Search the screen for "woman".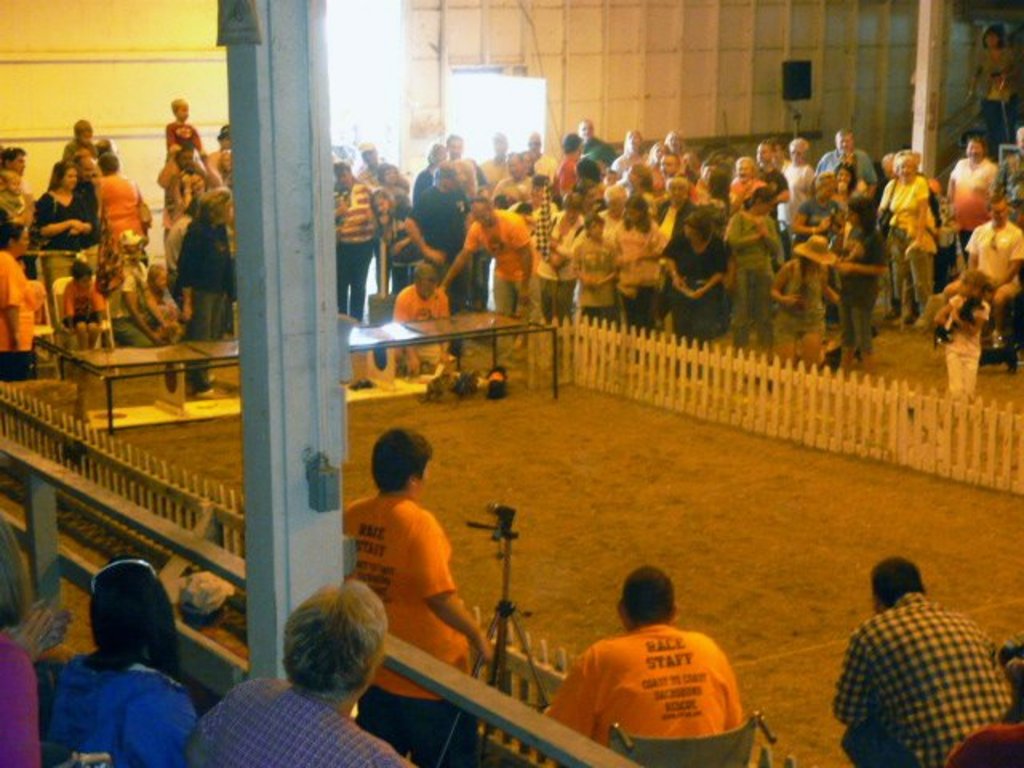
Found at left=157, top=189, right=261, bottom=397.
